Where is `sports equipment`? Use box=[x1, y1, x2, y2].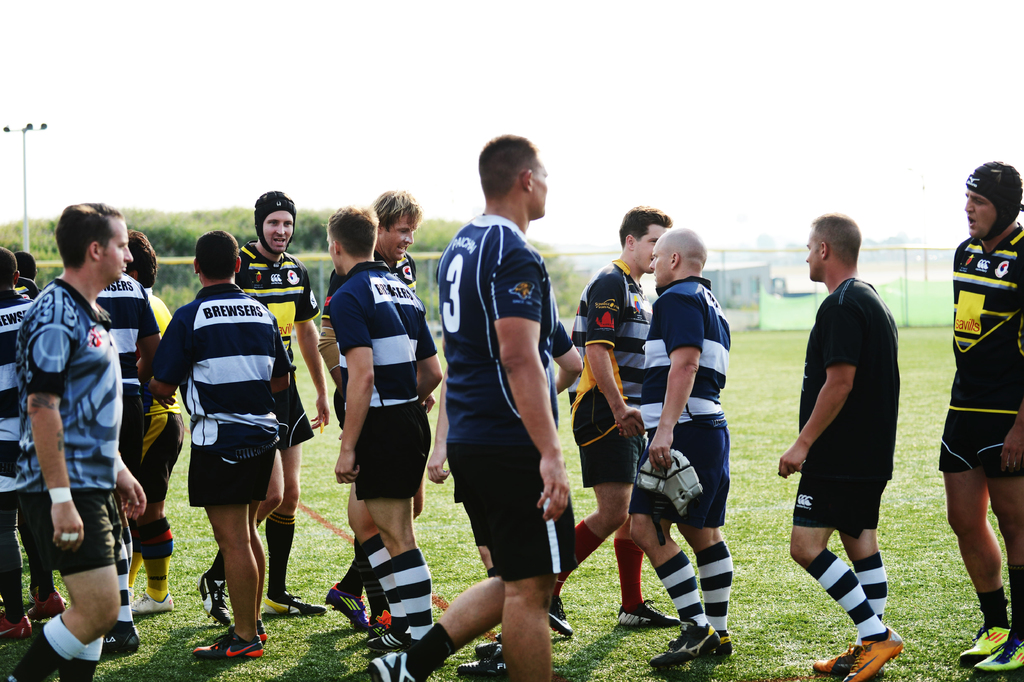
box=[253, 190, 296, 257].
